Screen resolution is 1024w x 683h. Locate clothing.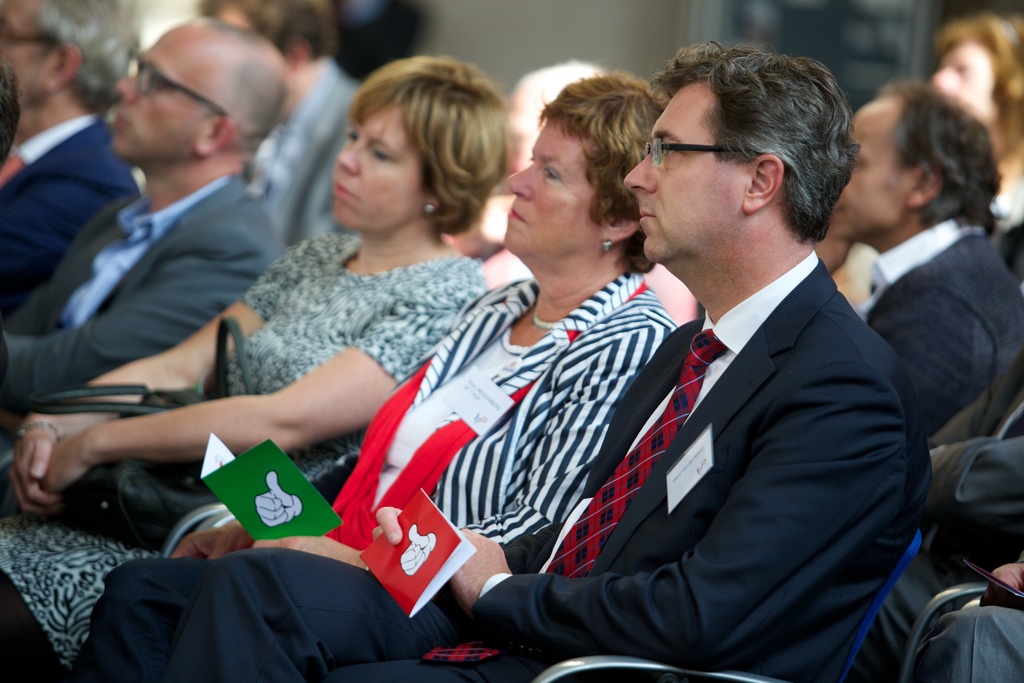
(left=71, top=244, right=936, bottom=682).
